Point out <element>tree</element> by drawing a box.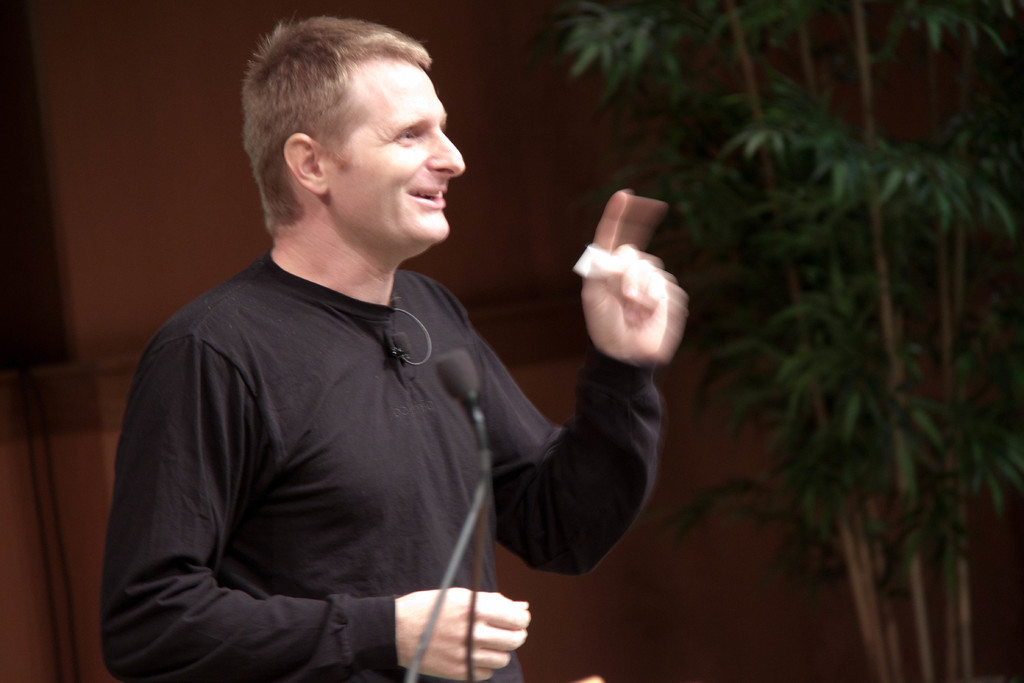
(left=542, top=0, right=1023, bottom=682).
